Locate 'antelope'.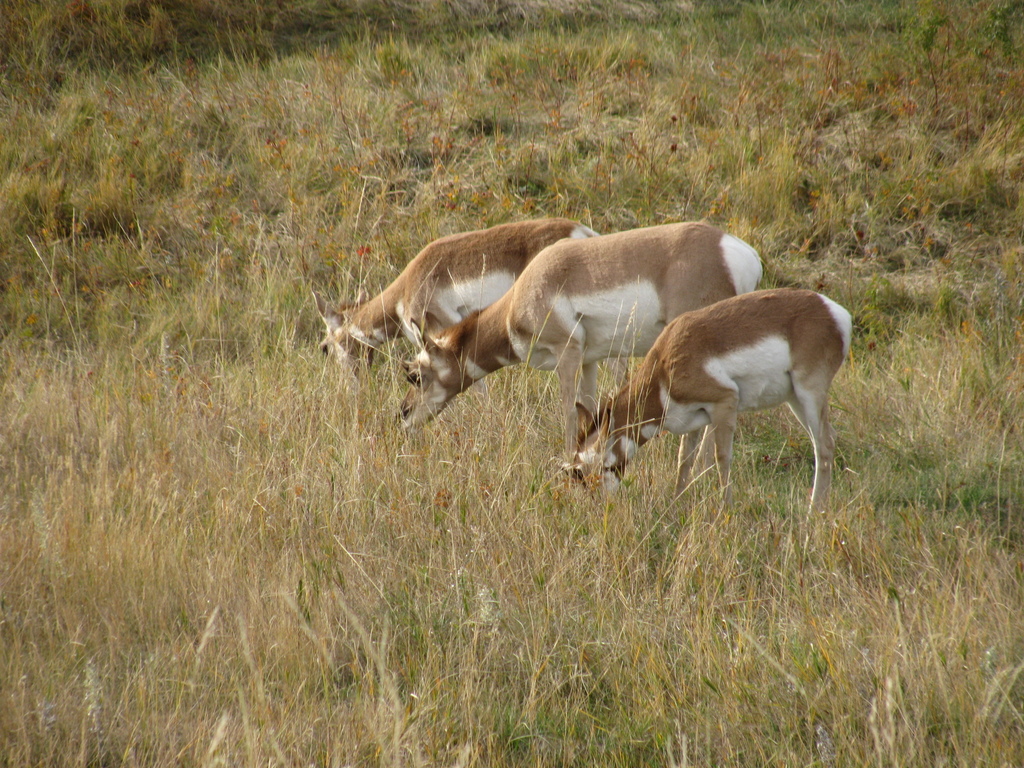
Bounding box: {"left": 557, "top": 290, "right": 848, "bottom": 528}.
